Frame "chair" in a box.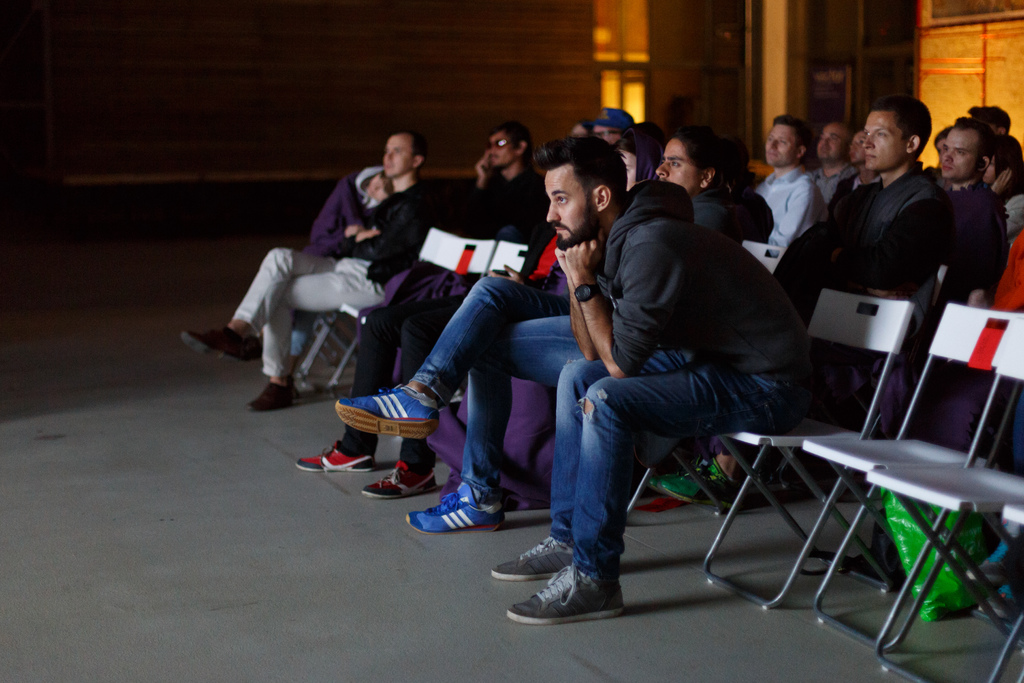
{"left": 740, "top": 233, "right": 788, "bottom": 268}.
